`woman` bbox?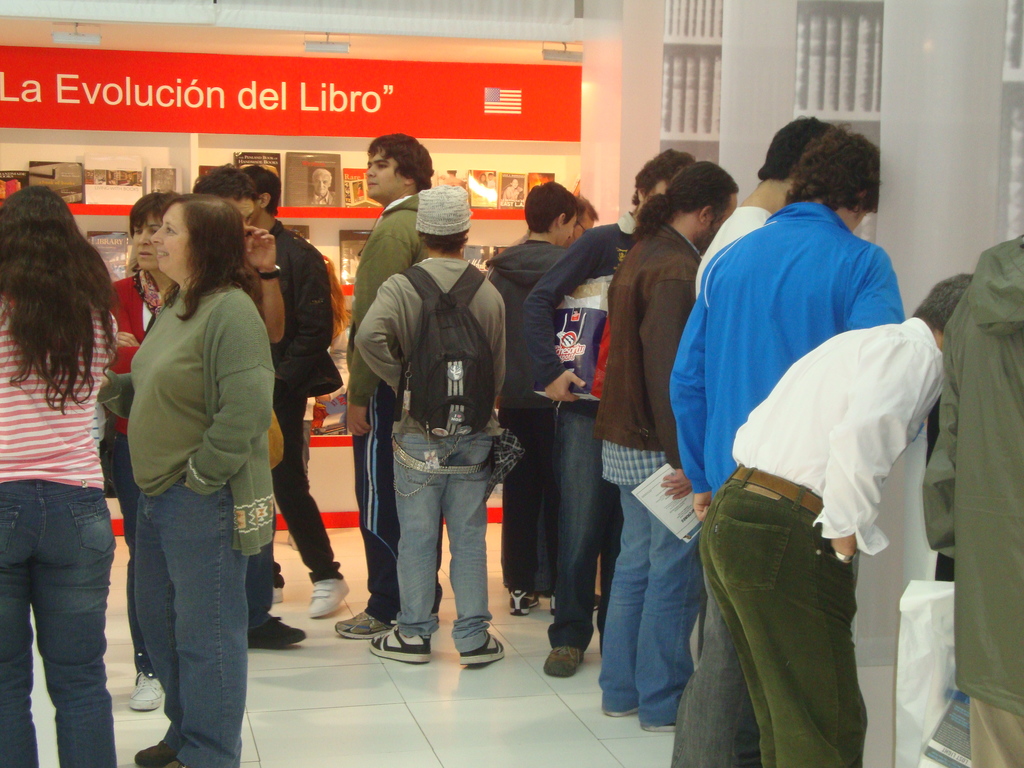
crop(0, 185, 115, 767)
